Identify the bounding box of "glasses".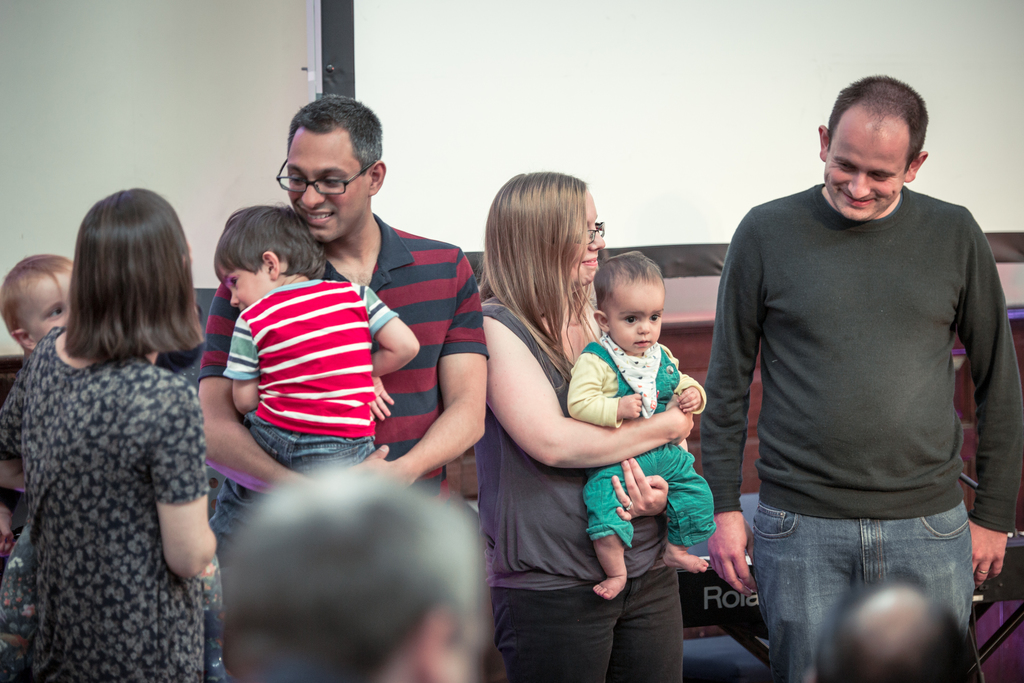
detection(550, 220, 608, 244).
